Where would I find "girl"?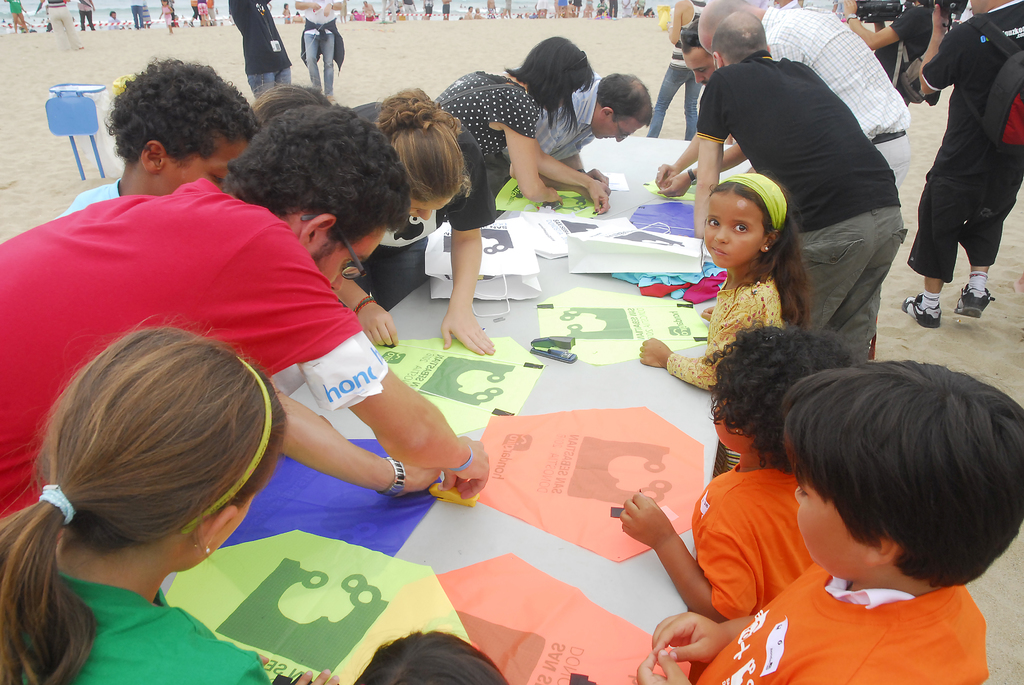
At [0,320,277,684].
